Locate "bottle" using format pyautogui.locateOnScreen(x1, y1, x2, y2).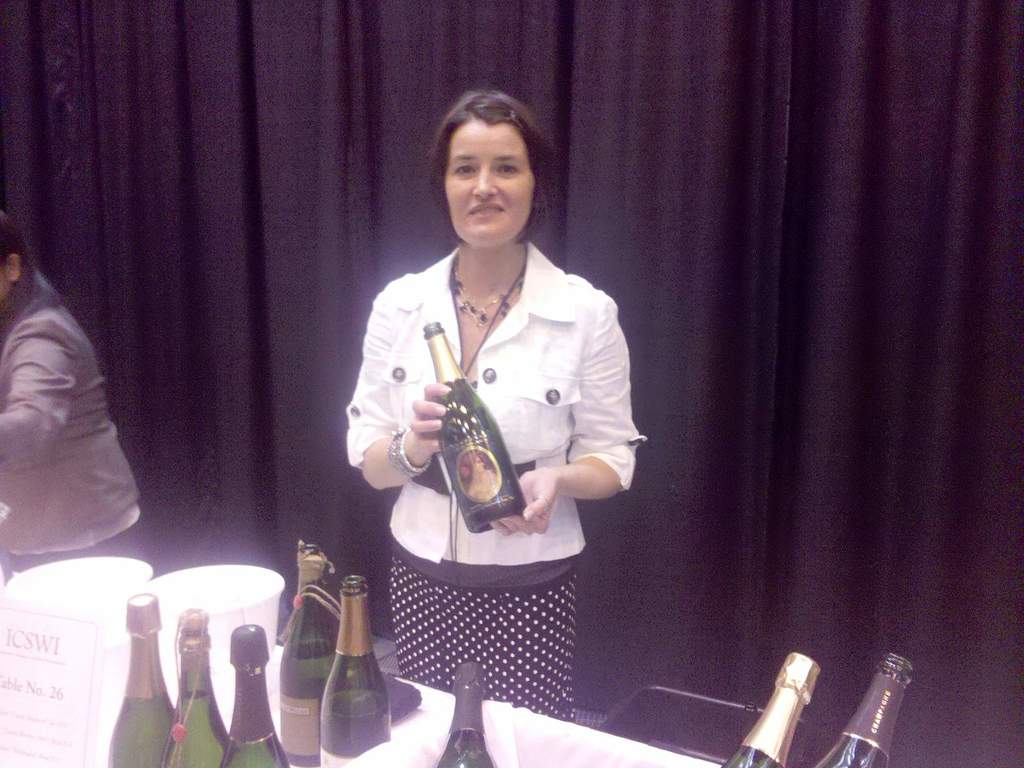
pyautogui.locateOnScreen(315, 575, 385, 767).
